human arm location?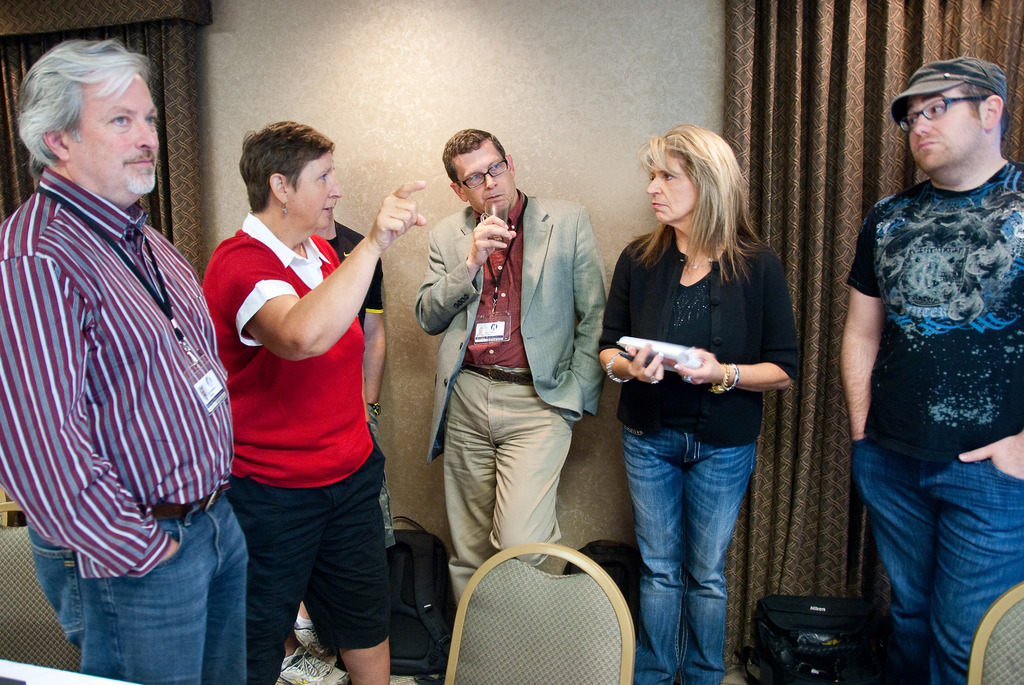
(367, 286, 392, 440)
